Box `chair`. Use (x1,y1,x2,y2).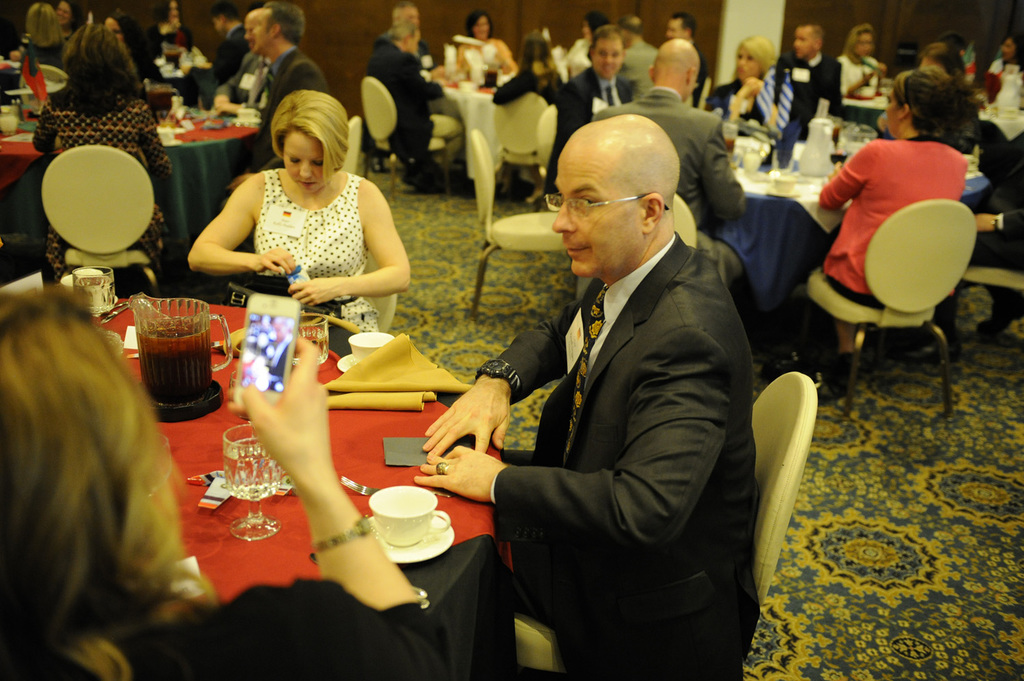
(464,125,568,319).
